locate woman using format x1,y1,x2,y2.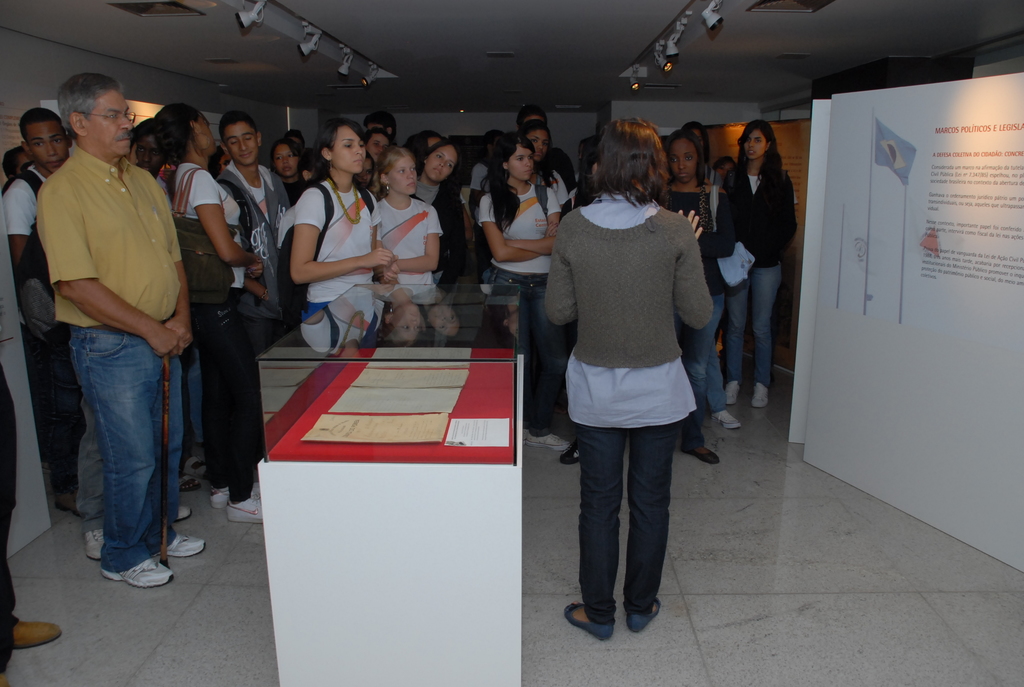
522,118,572,217.
